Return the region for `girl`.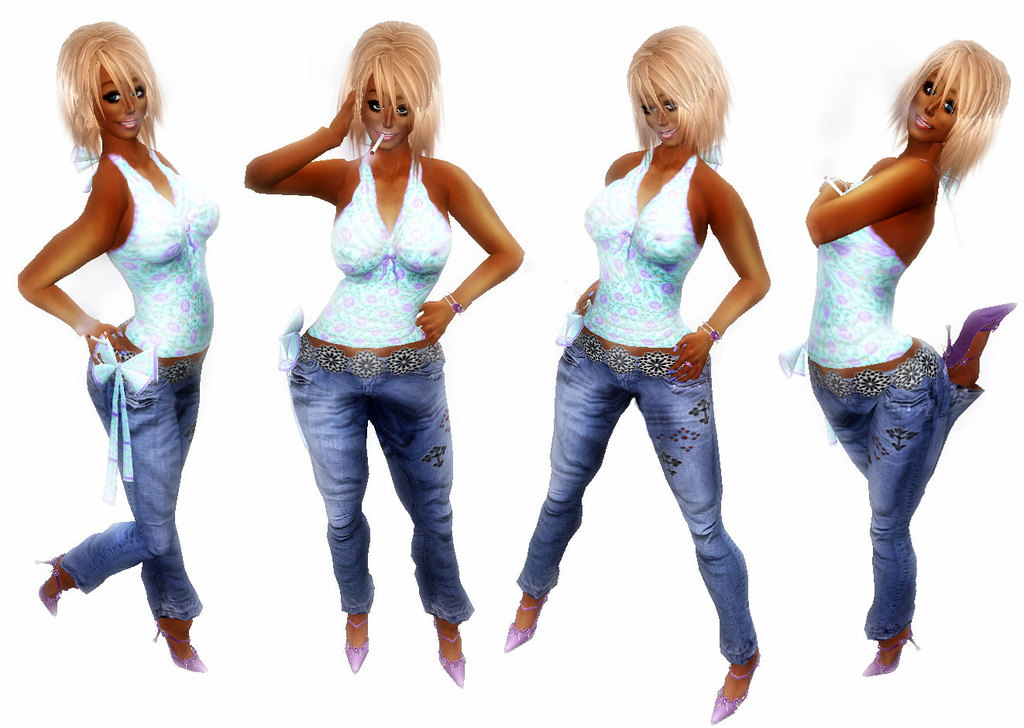
detection(20, 23, 215, 672).
